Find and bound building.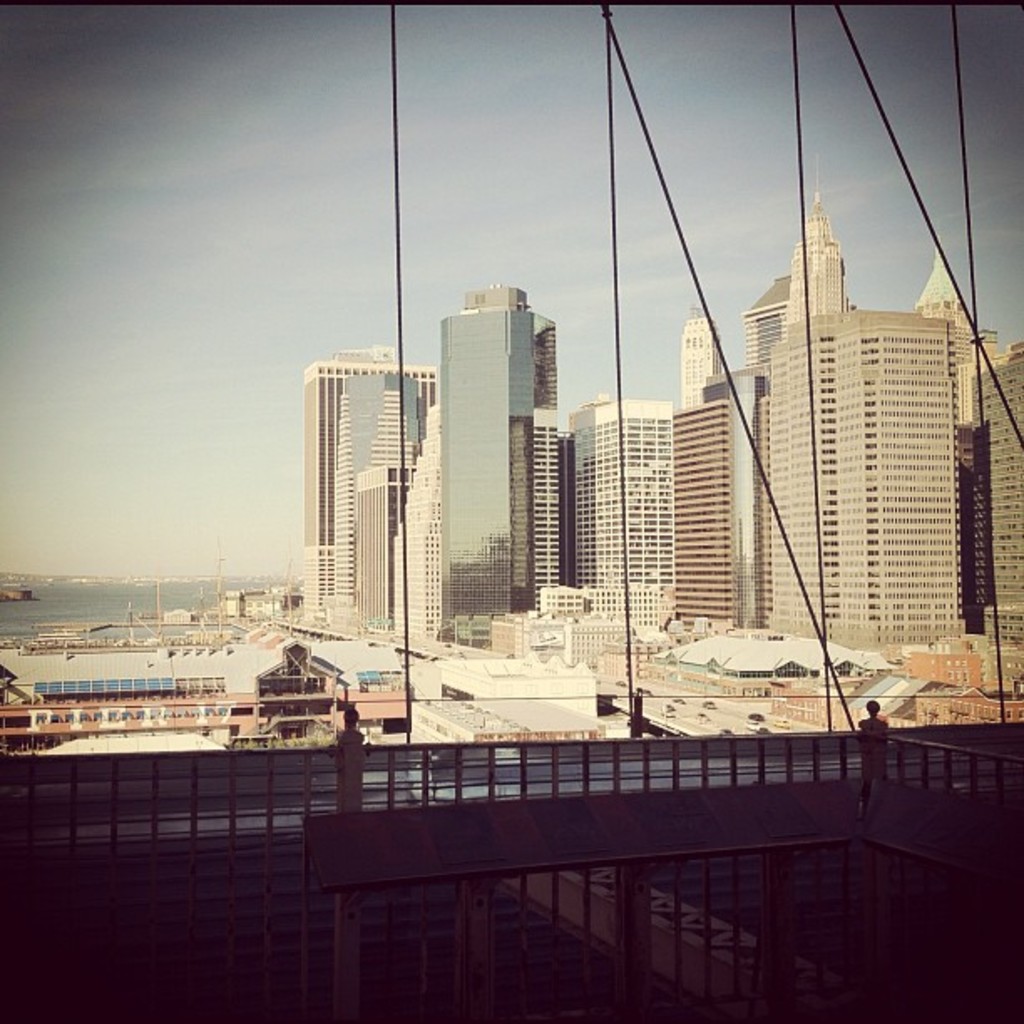
Bound: {"x1": 440, "y1": 276, "x2": 549, "y2": 639}.
